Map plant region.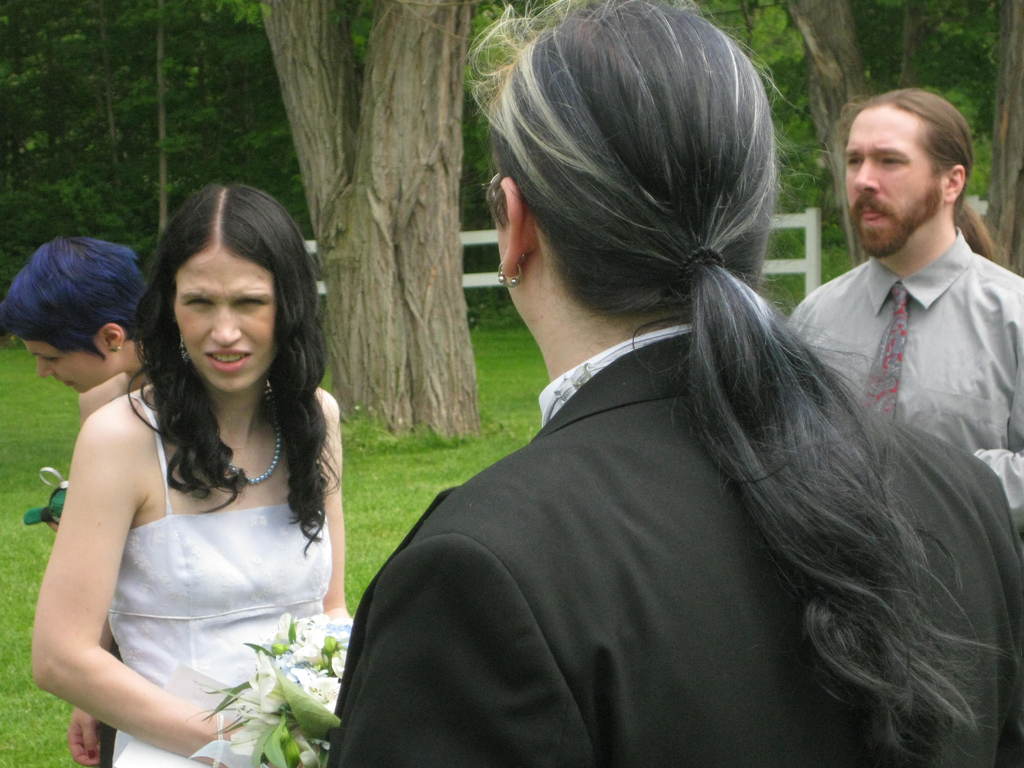
Mapped to 182, 604, 345, 755.
